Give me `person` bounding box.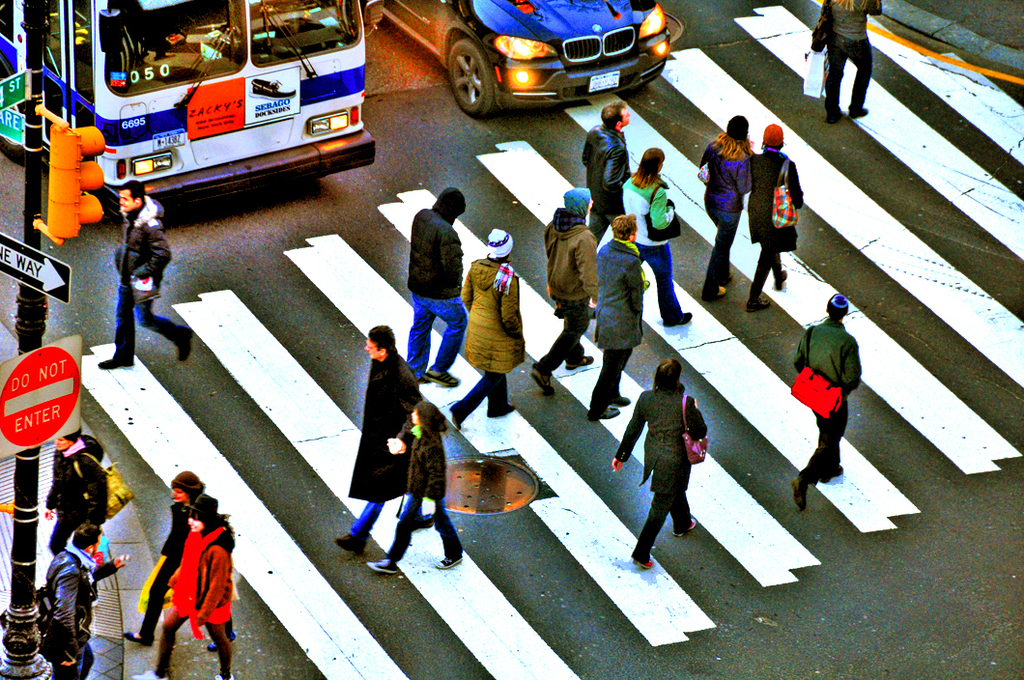
box=[612, 359, 707, 567].
